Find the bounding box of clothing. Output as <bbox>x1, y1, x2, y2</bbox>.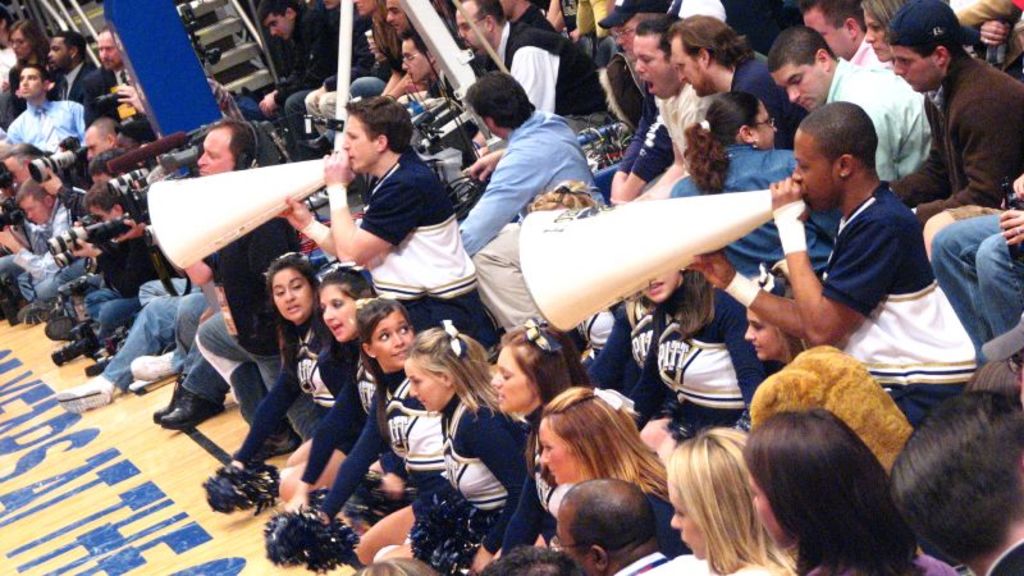
<bbox>666, 4, 727, 24</bbox>.
